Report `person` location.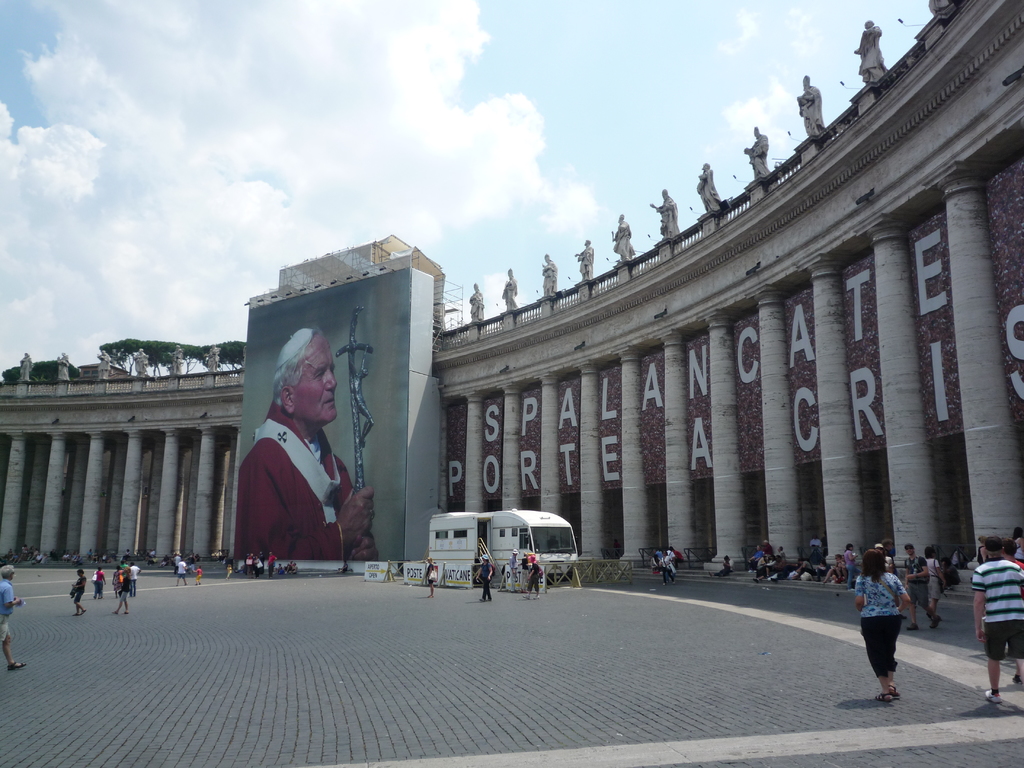
Report: bbox(235, 323, 381, 561).
